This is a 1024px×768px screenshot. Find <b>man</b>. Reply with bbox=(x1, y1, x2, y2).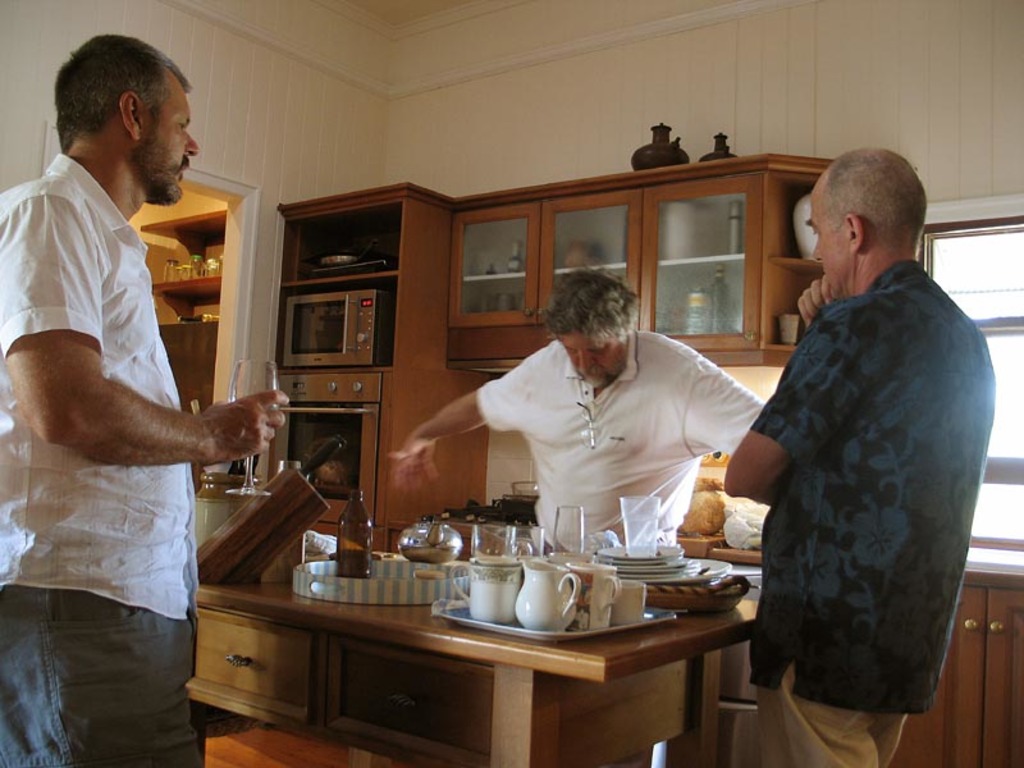
bbox=(383, 260, 771, 557).
